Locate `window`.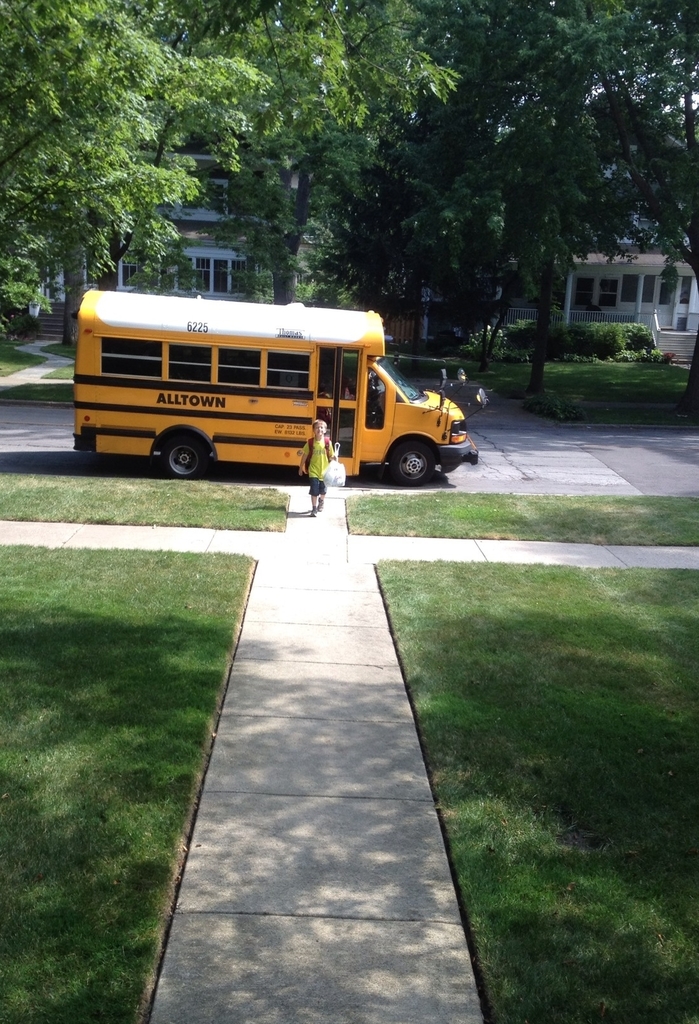
Bounding box: [197, 259, 213, 295].
